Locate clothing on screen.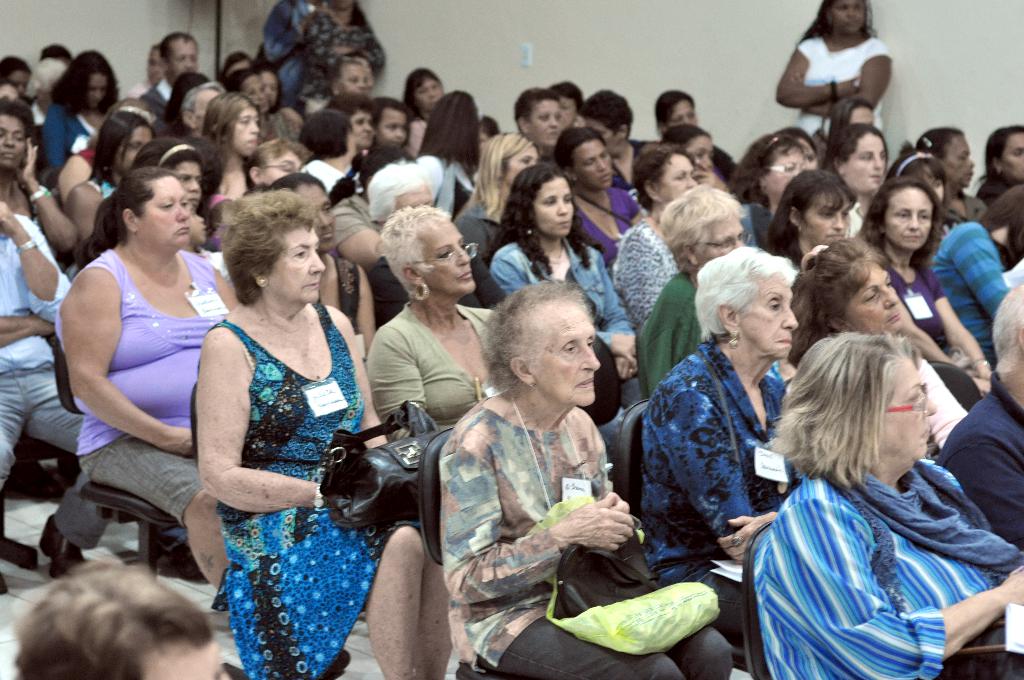
On screen at (x1=332, y1=188, x2=382, y2=283).
